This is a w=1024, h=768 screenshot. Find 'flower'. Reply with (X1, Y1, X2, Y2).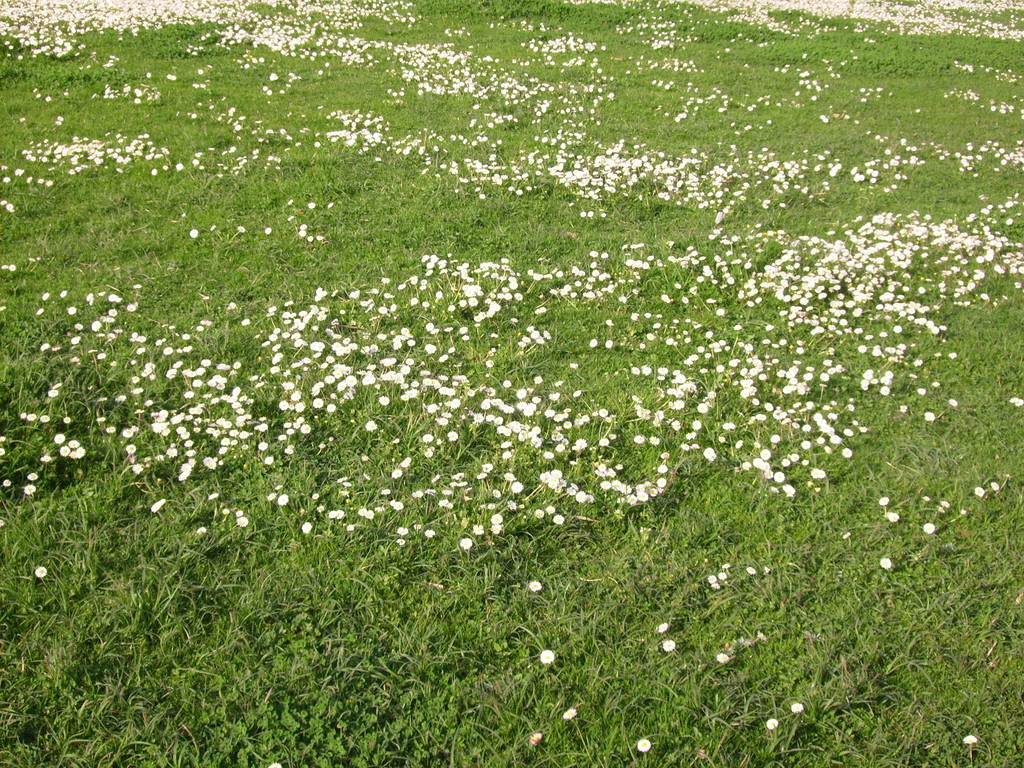
(542, 652, 551, 669).
